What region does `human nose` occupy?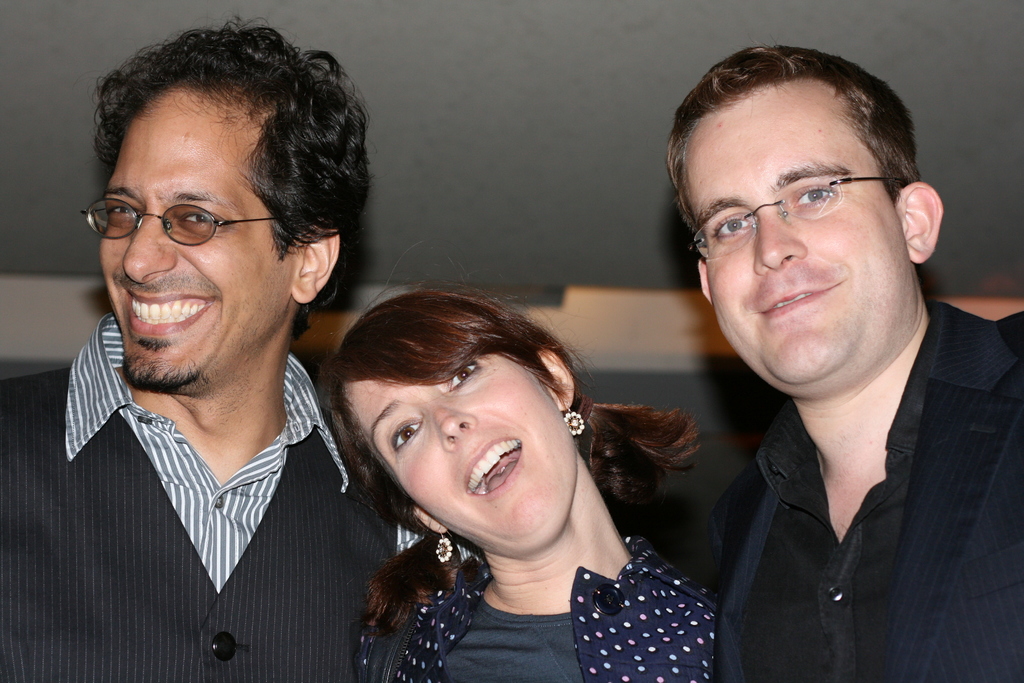
<box>433,404,479,447</box>.
